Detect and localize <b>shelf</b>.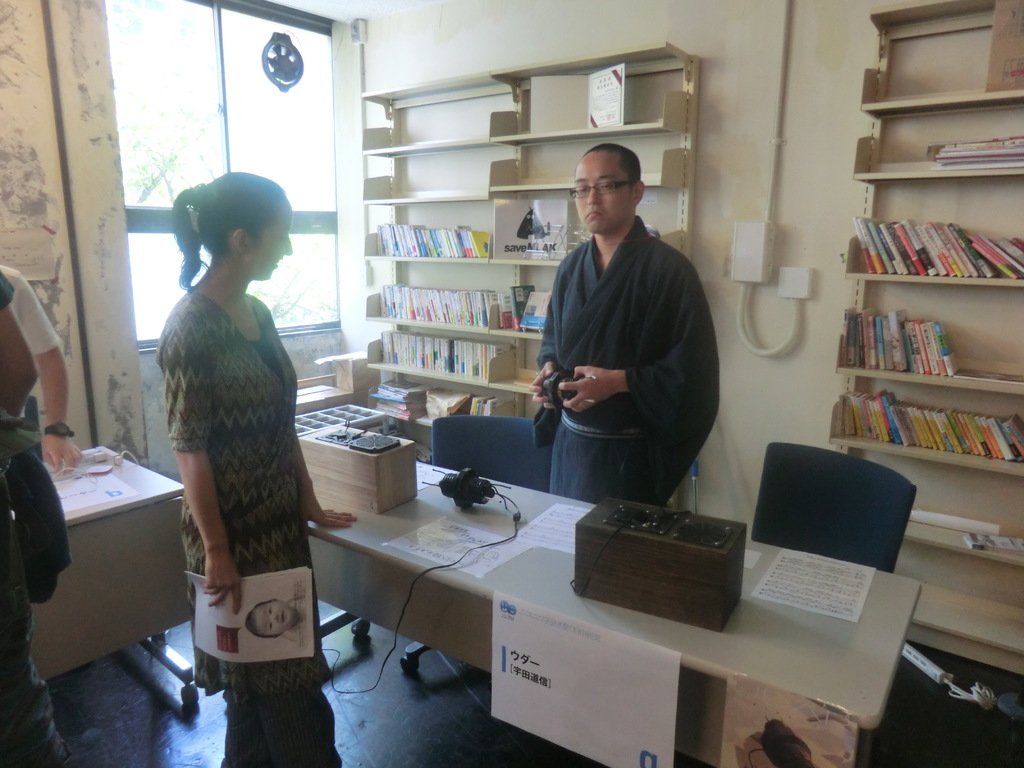
Localized at x1=484, y1=97, x2=698, y2=150.
